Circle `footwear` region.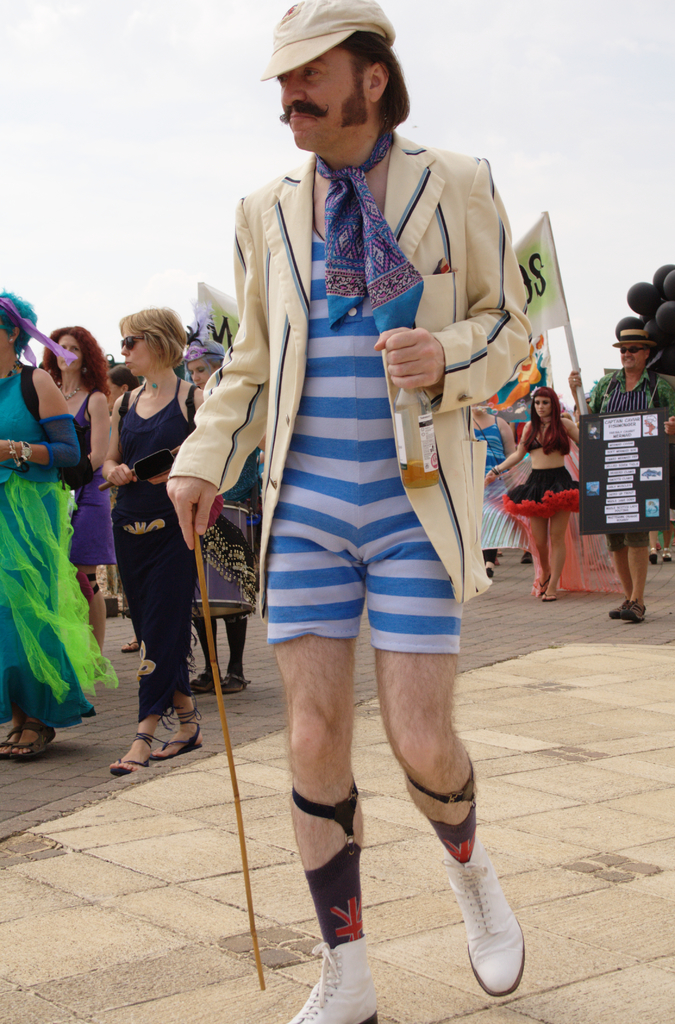
Region: 603 596 633 617.
